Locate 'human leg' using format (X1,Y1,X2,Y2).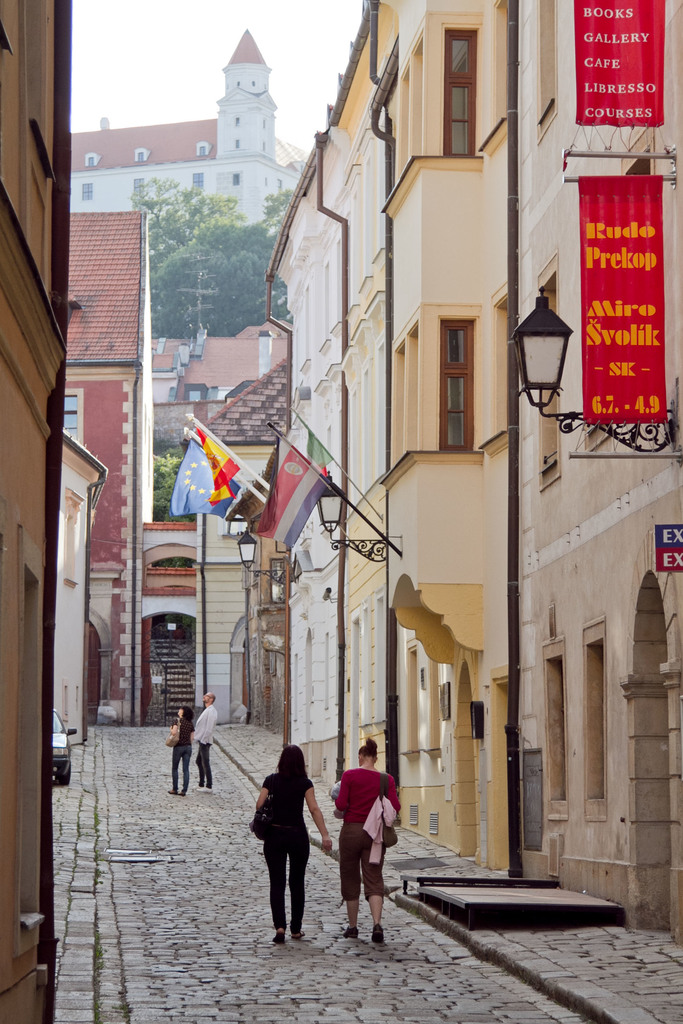
(365,825,388,939).
